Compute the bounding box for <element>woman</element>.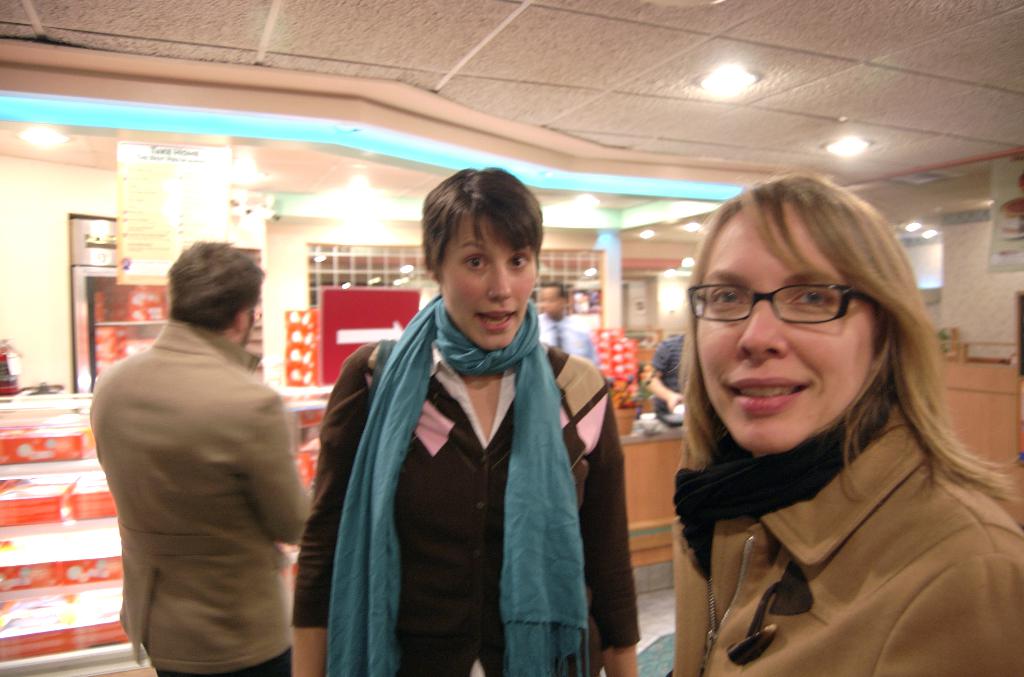
pyautogui.locateOnScreen(620, 156, 1004, 673).
